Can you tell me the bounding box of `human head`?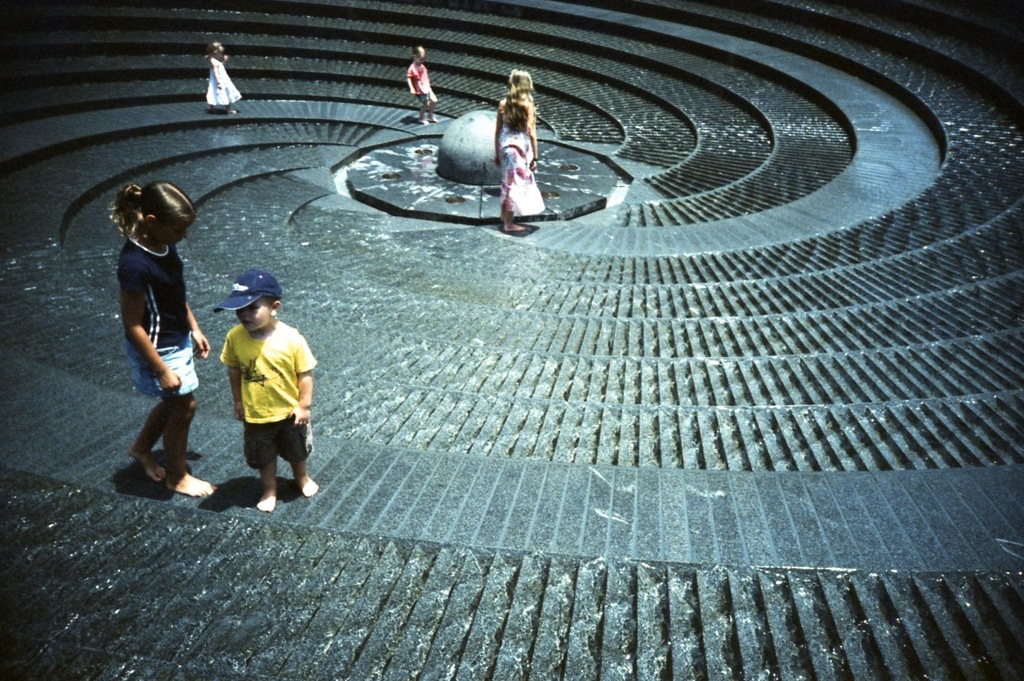
region(203, 42, 224, 58).
